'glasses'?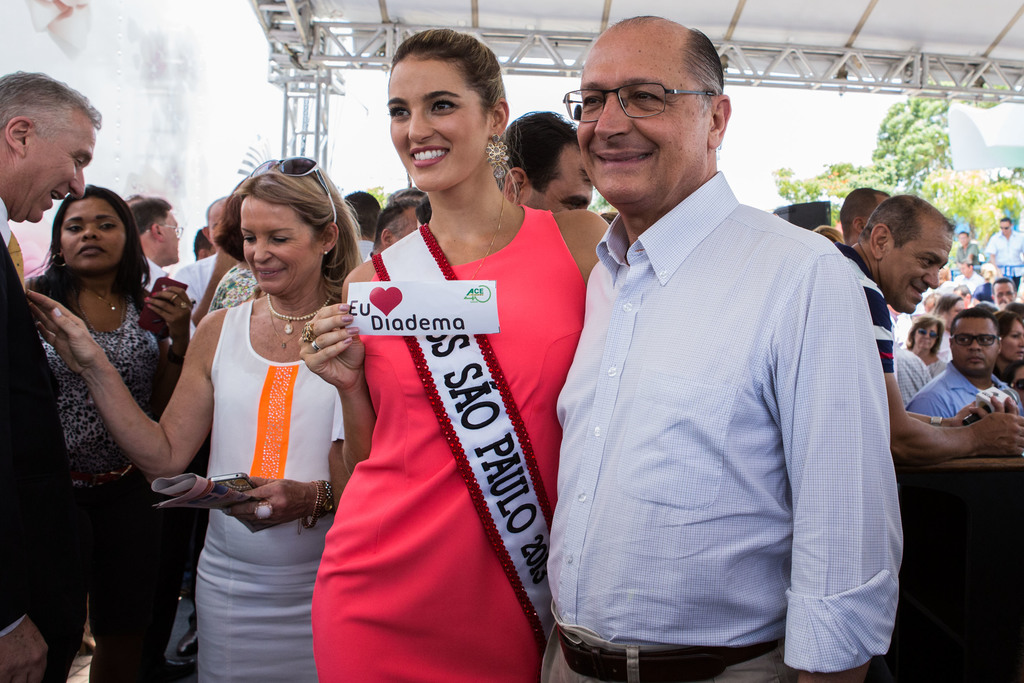
247,158,343,225
